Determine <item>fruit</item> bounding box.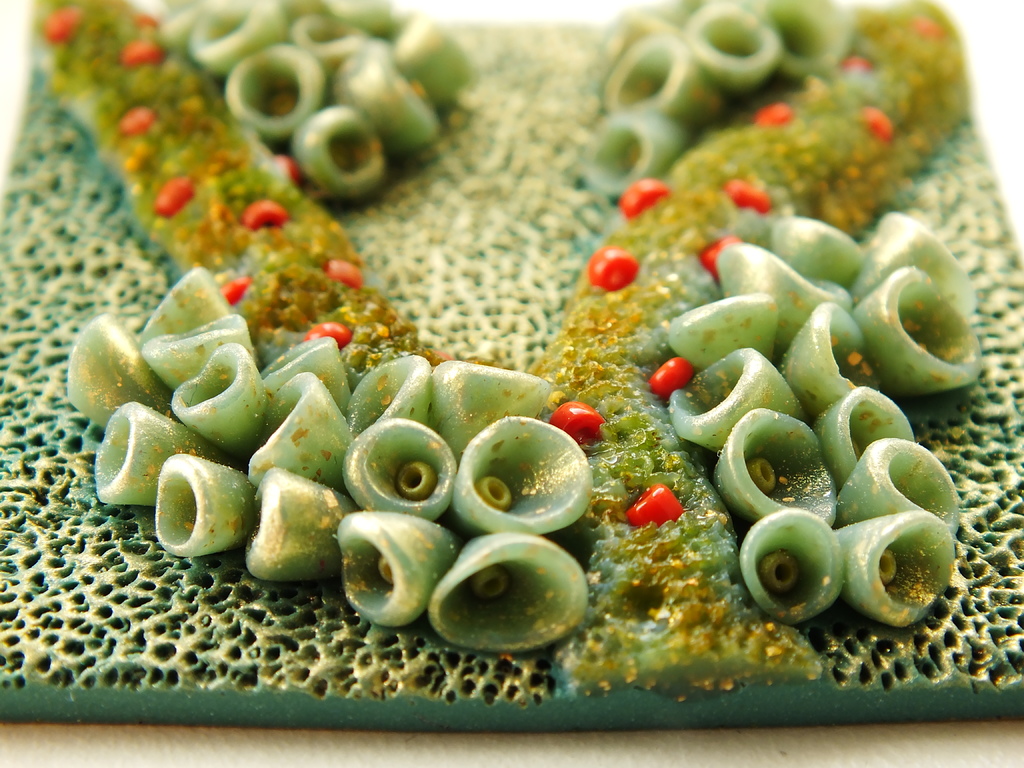
Determined: bbox=[724, 180, 776, 207].
